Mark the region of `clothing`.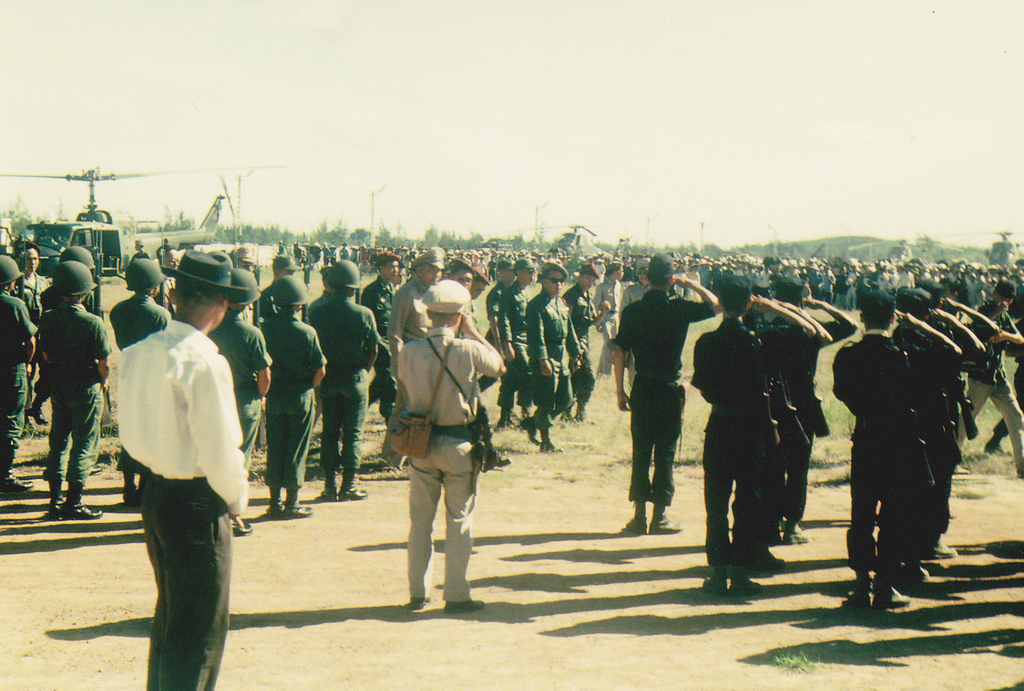
Region: (left=310, top=290, right=379, bottom=479).
